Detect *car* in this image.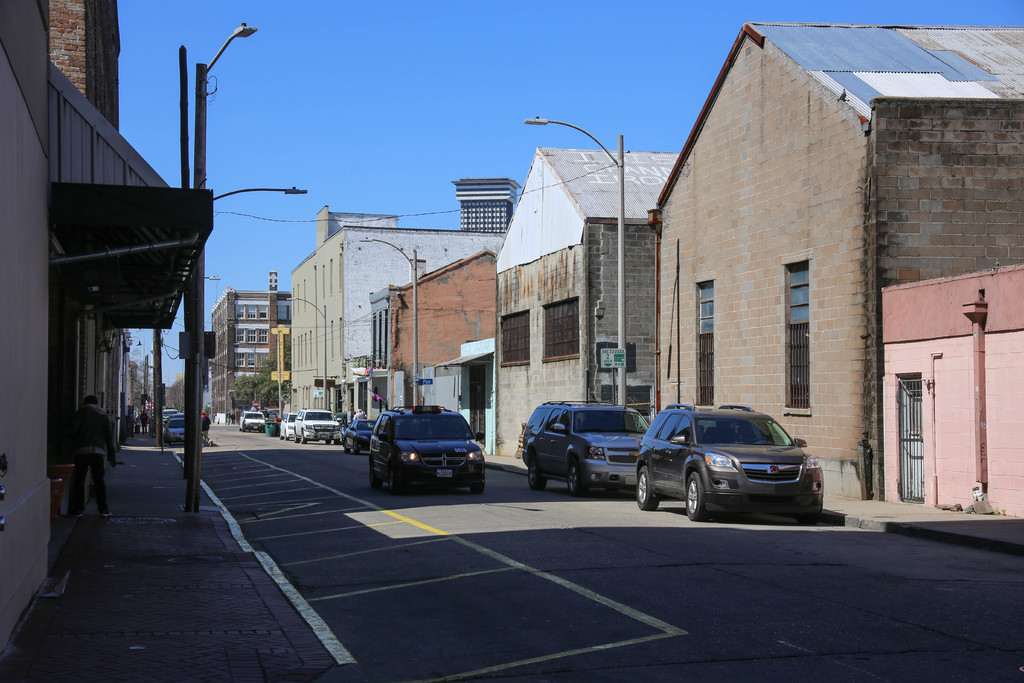
Detection: {"left": 237, "top": 409, "right": 266, "bottom": 432}.
